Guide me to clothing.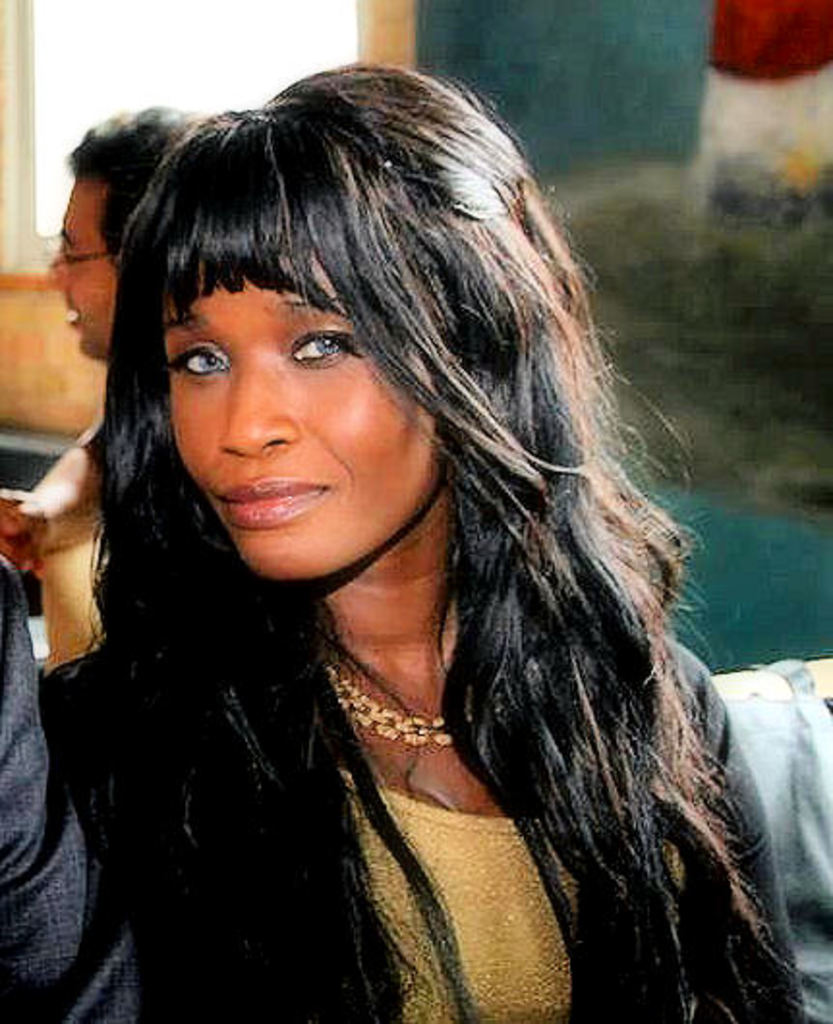
Guidance: x1=29, y1=425, x2=110, y2=672.
